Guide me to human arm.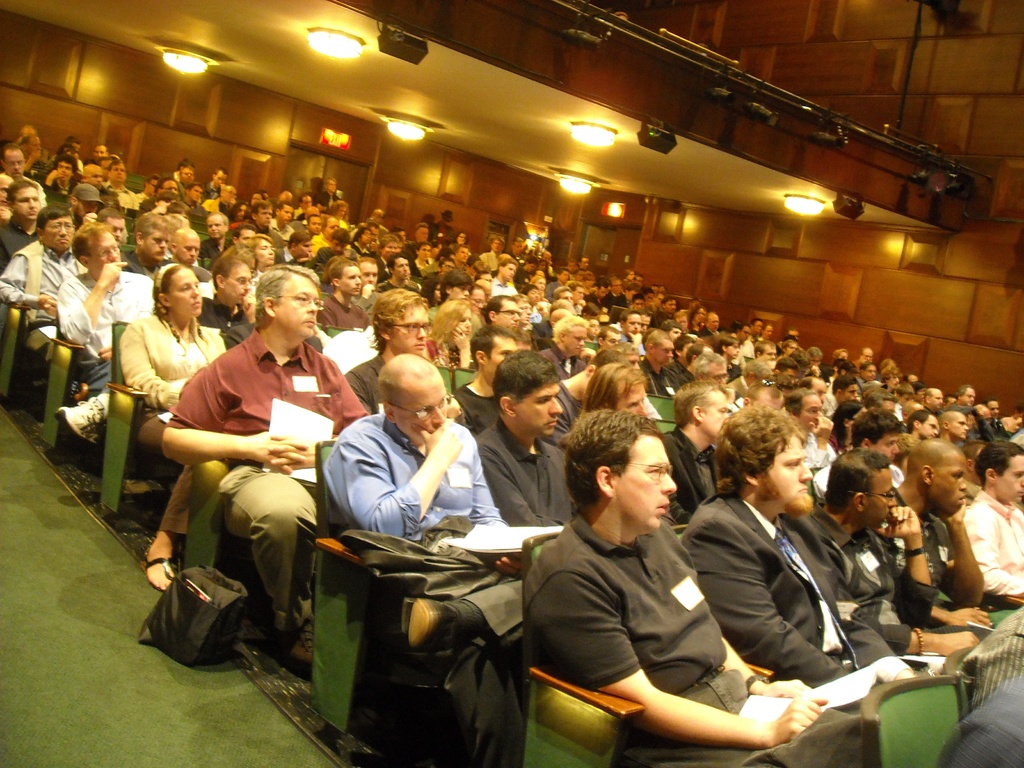
Guidance: 598, 667, 829, 748.
